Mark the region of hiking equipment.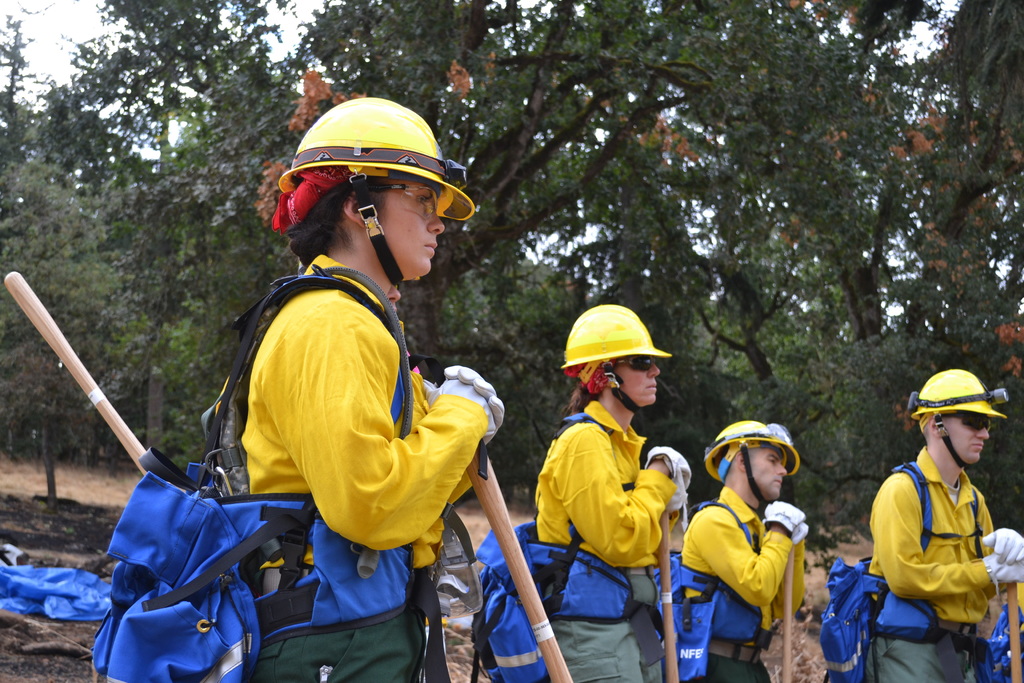
Region: l=470, t=415, r=680, b=679.
